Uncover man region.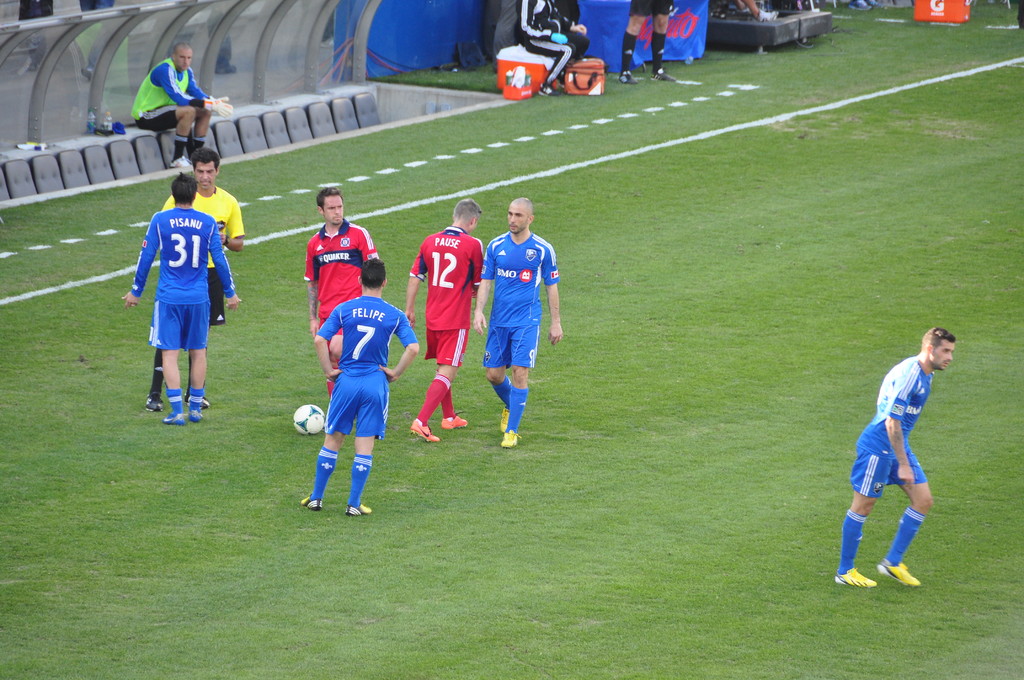
Uncovered: crop(508, 0, 582, 99).
